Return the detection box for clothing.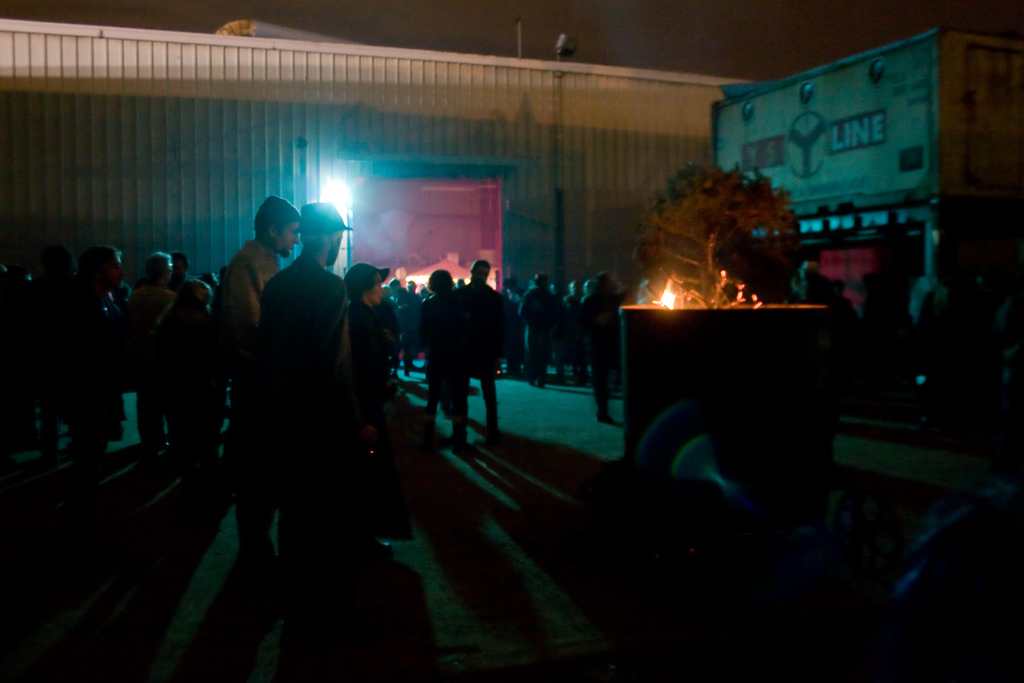
[589,295,616,399].
